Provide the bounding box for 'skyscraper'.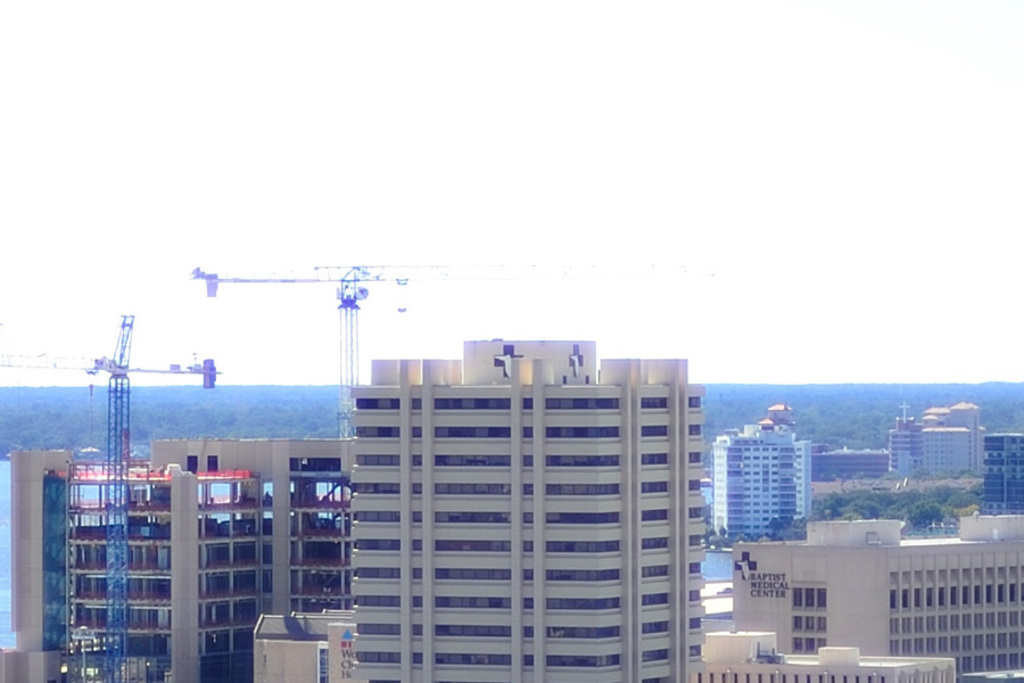
<bbox>0, 430, 354, 682</bbox>.
